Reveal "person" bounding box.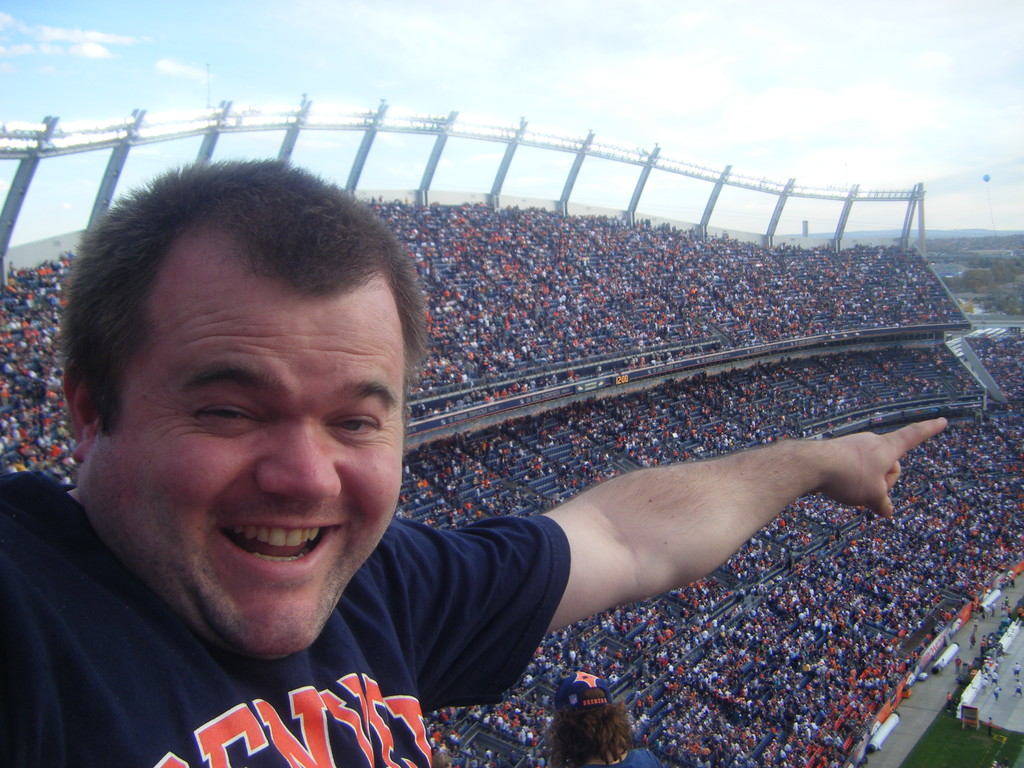
Revealed: <region>54, 172, 915, 744</region>.
